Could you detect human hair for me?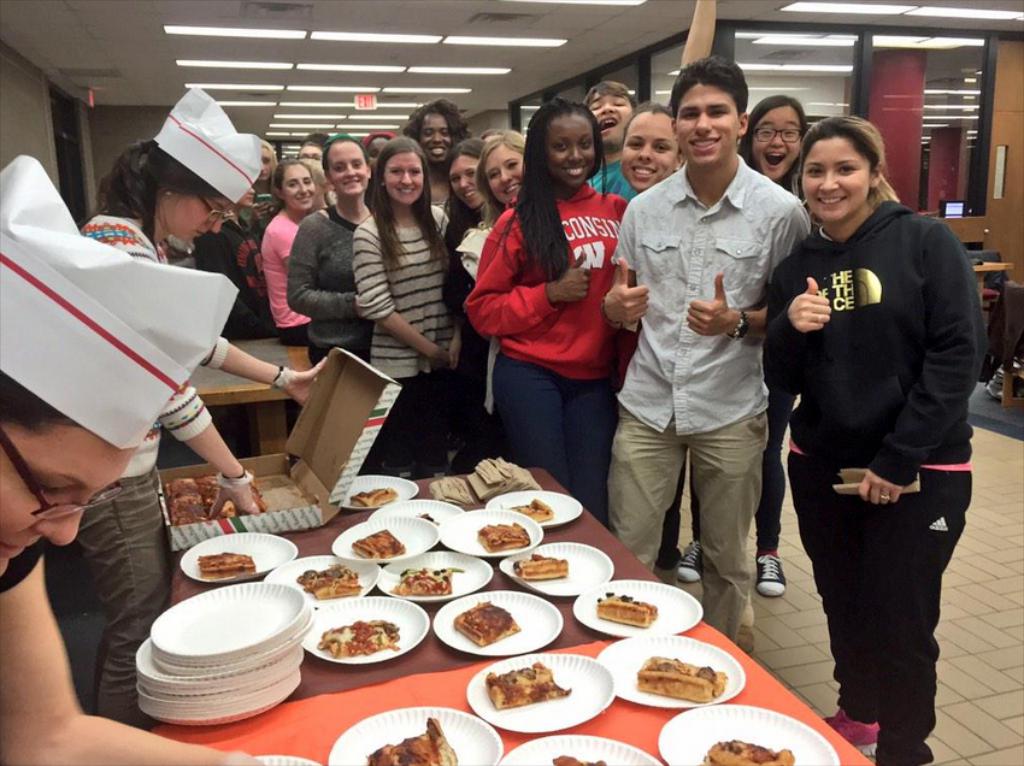
Detection result: Rect(367, 134, 457, 279).
